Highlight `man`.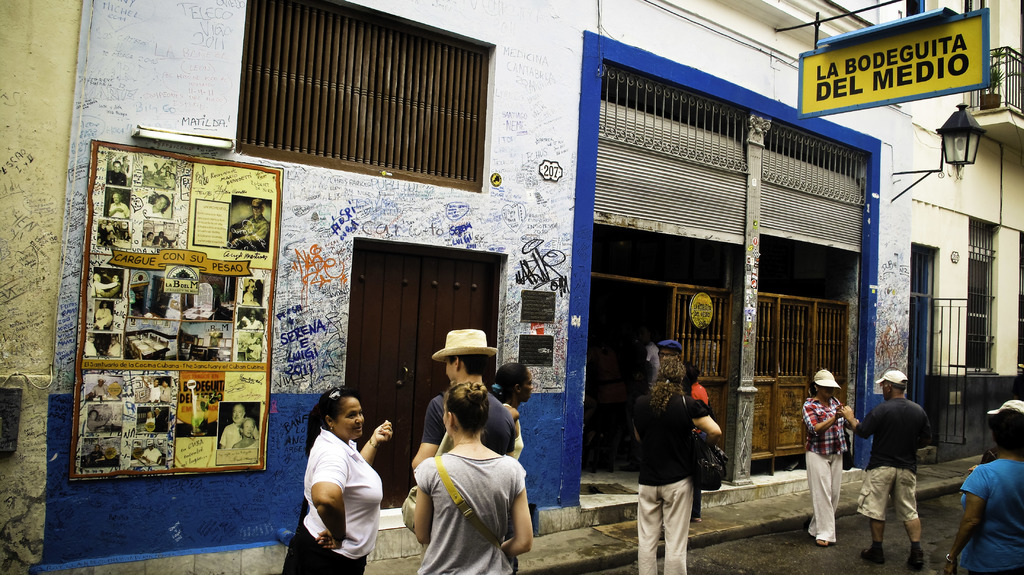
Highlighted region: <region>97, 275, 122, 296</region>.
